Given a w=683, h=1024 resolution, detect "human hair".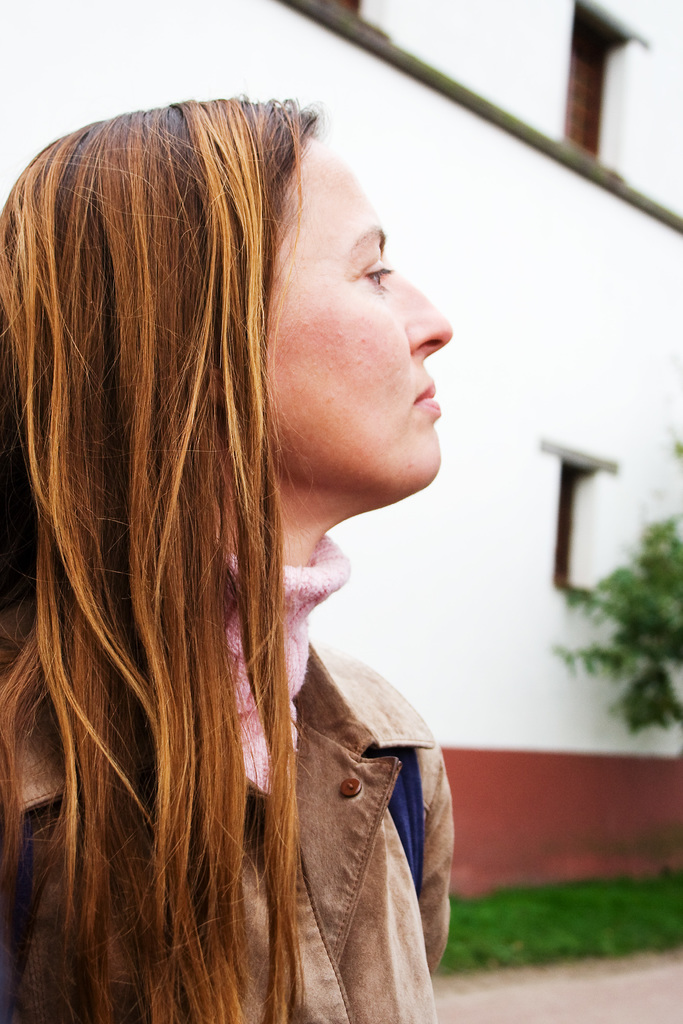
x1=0 y1=81 x2=367 y2=980.
